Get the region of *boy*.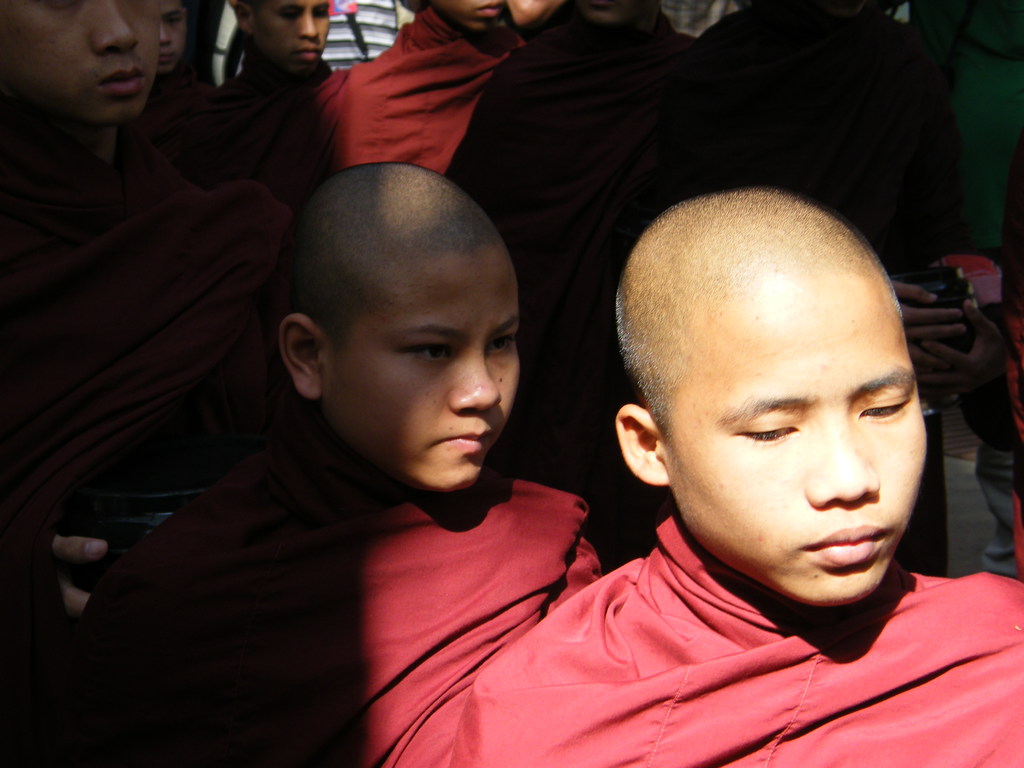
rect(278, 0, 529, 183).
